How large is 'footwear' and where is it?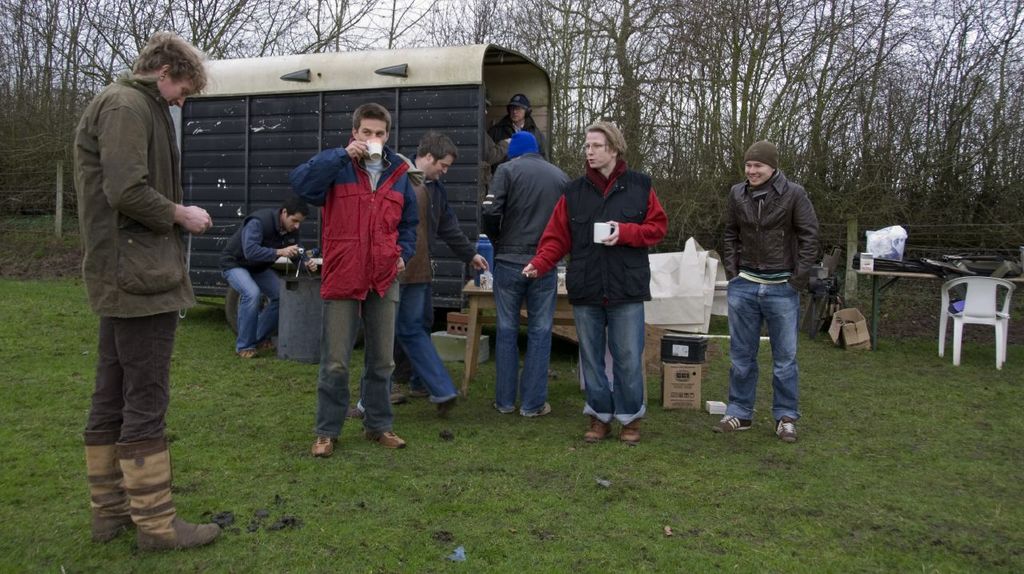
Bounding box: bbox=(491, 399, 518, 412).
